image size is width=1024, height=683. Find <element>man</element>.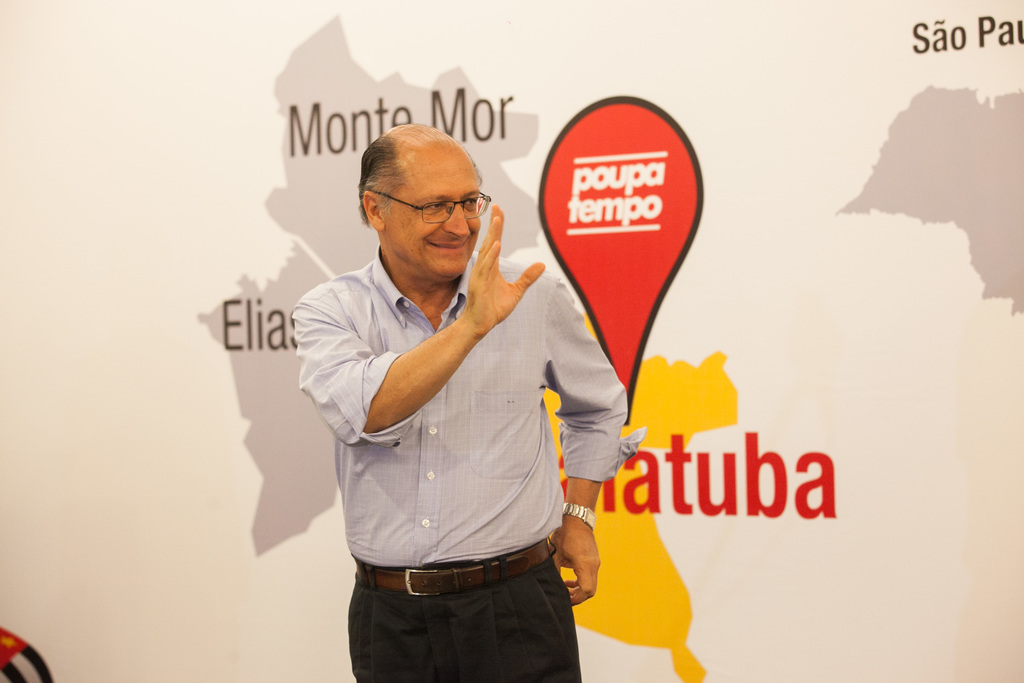
(286,101,649,662).
